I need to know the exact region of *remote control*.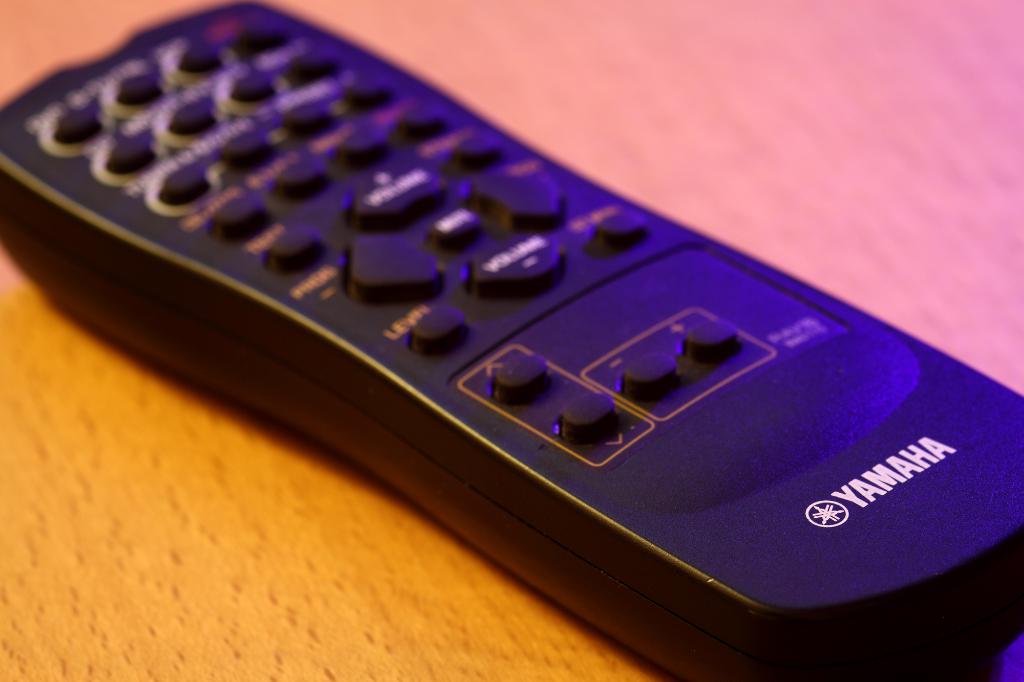
Region: x1=0, y1=0, x2=1023, y2=679.
